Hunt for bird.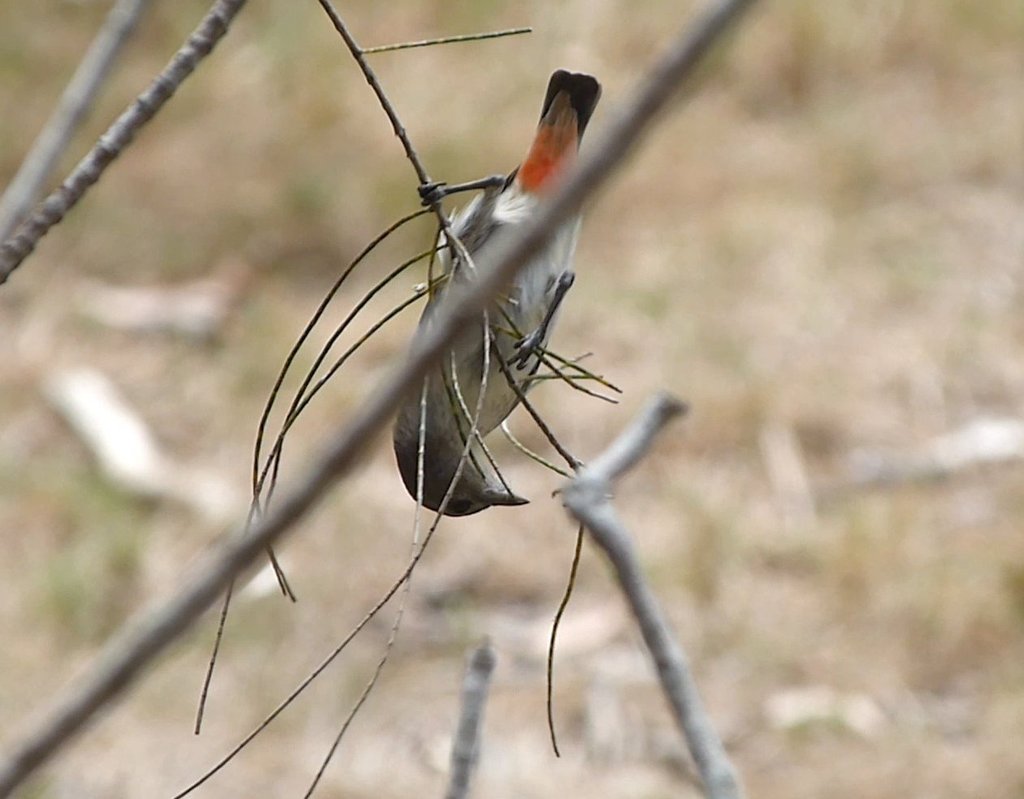
Hunted down at 384:73:605:523.
